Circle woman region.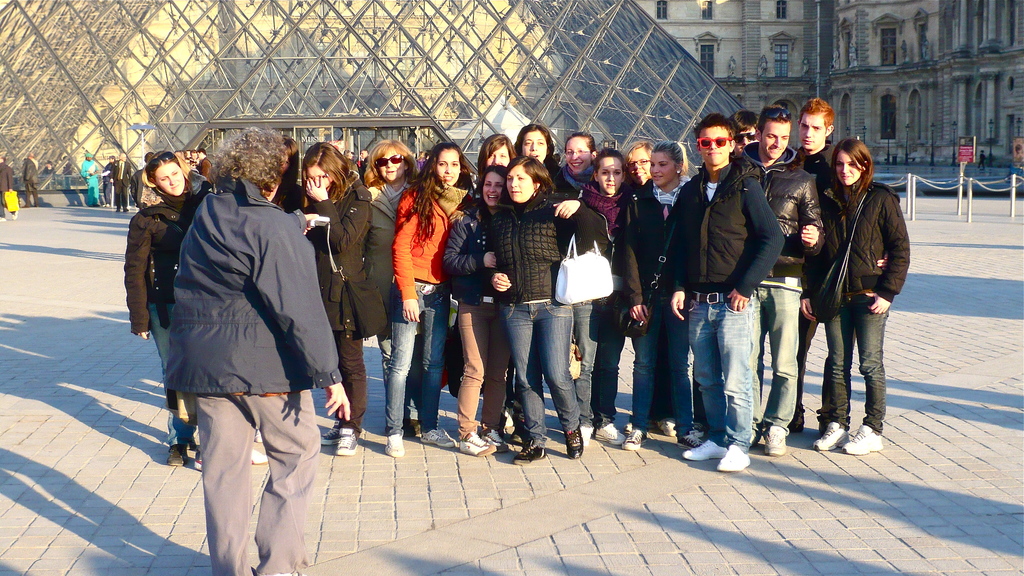
Region: Rect(573, 147, 637, 449).
